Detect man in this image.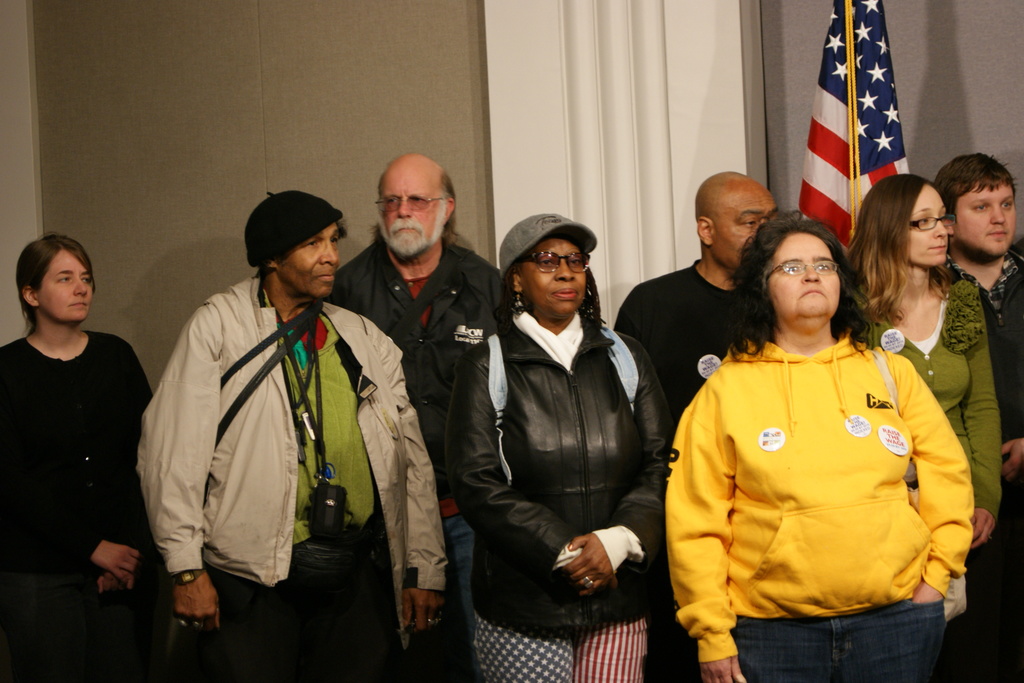
Detection: (934,152,1023,682).
